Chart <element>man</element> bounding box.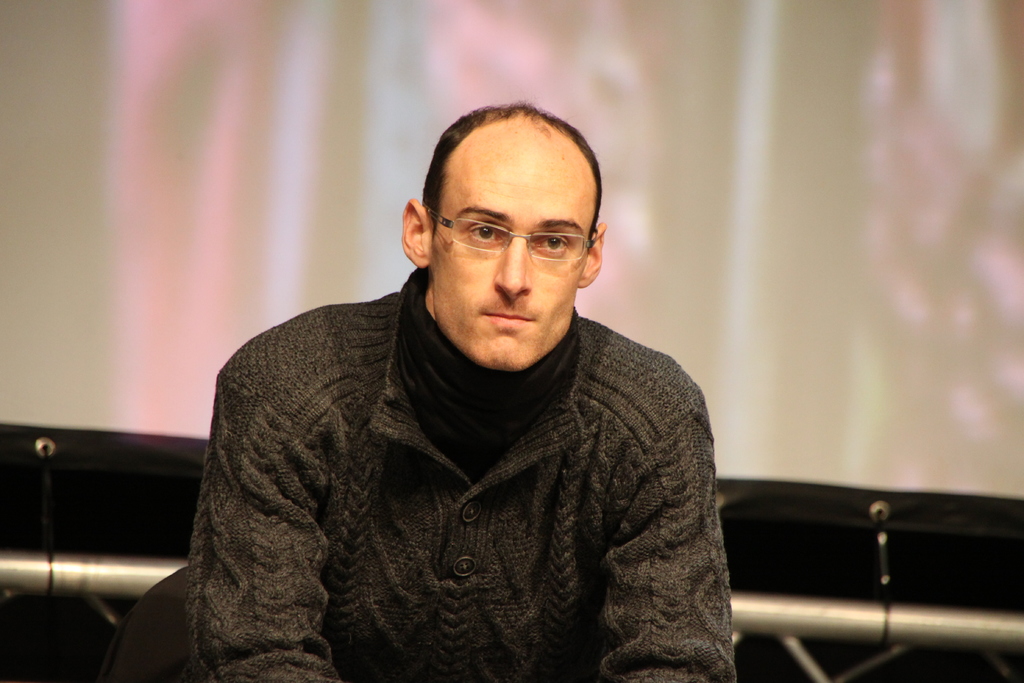
Charted: <box>160,96,766,677</box>.
